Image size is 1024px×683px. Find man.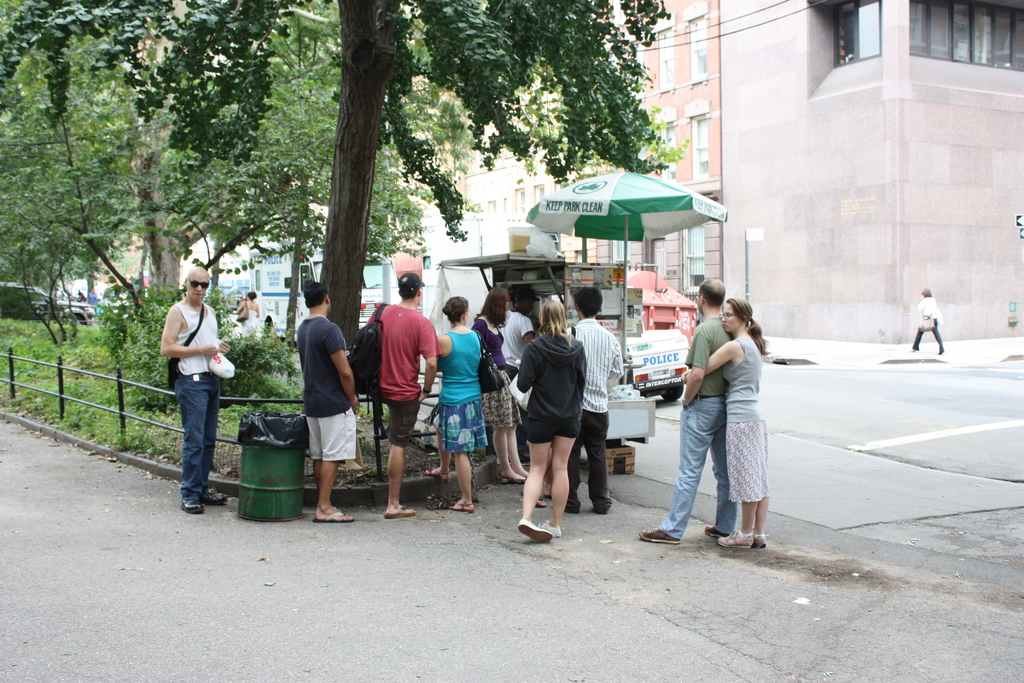
<box>148,268,232,508</box>.
